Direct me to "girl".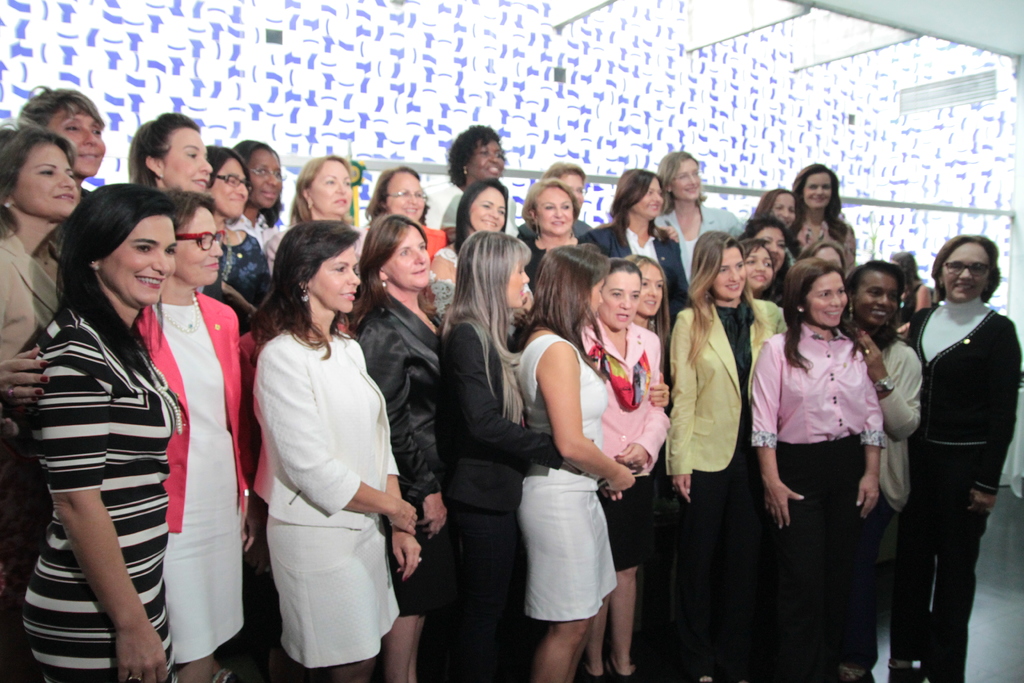
Direction: <bbox>621, 252, 669, 409</bbox>.
